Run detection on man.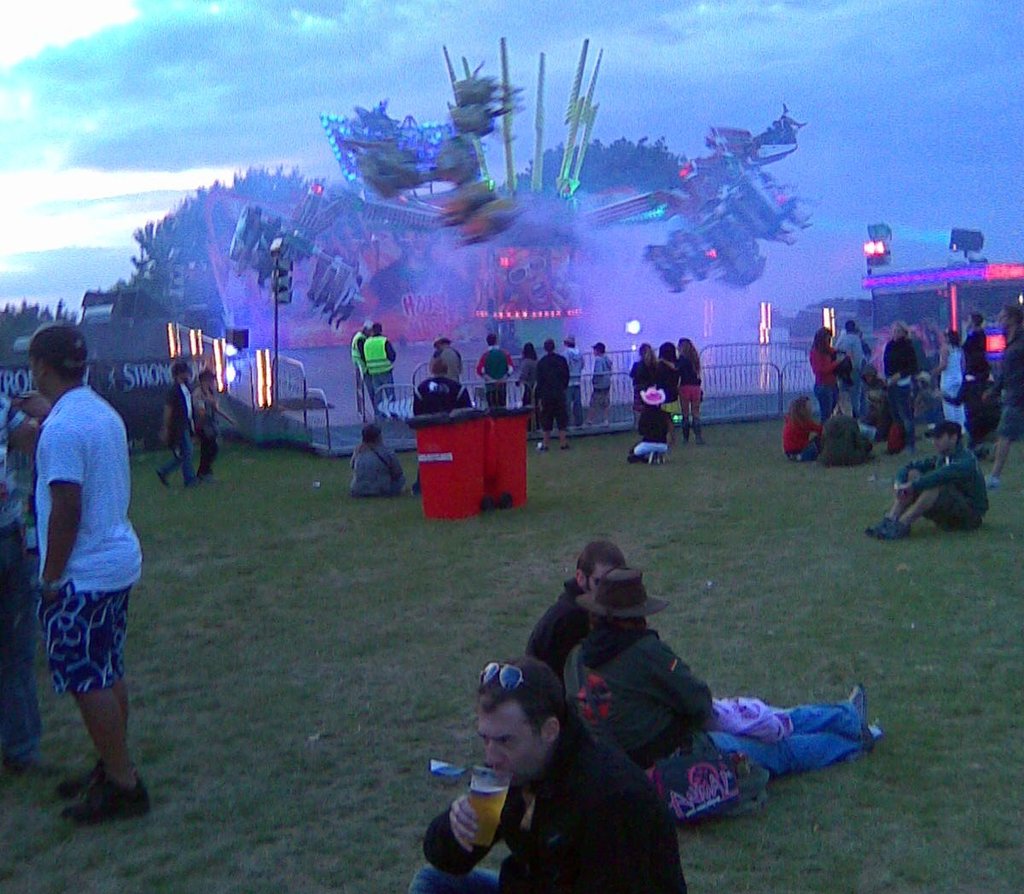
Result: 479/334/514/410.
